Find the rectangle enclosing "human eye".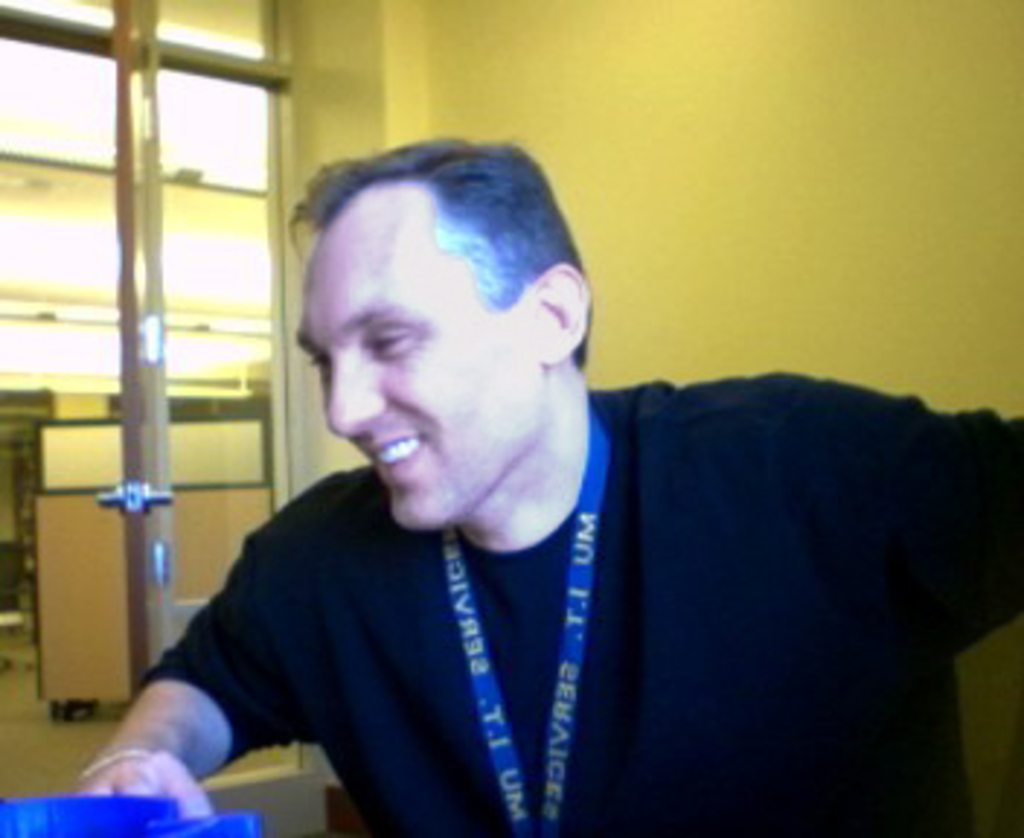
(left=361, top=326, right=419, bottom=361).
